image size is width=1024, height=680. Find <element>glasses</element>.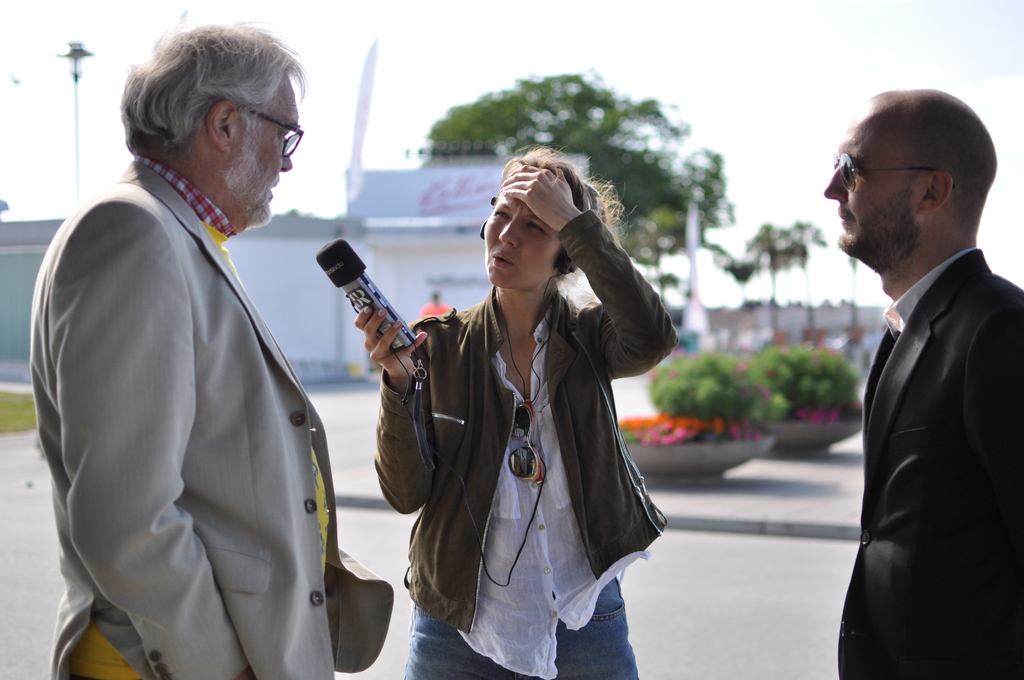
<bbox>832, 146, 950, 203</bbox>.
